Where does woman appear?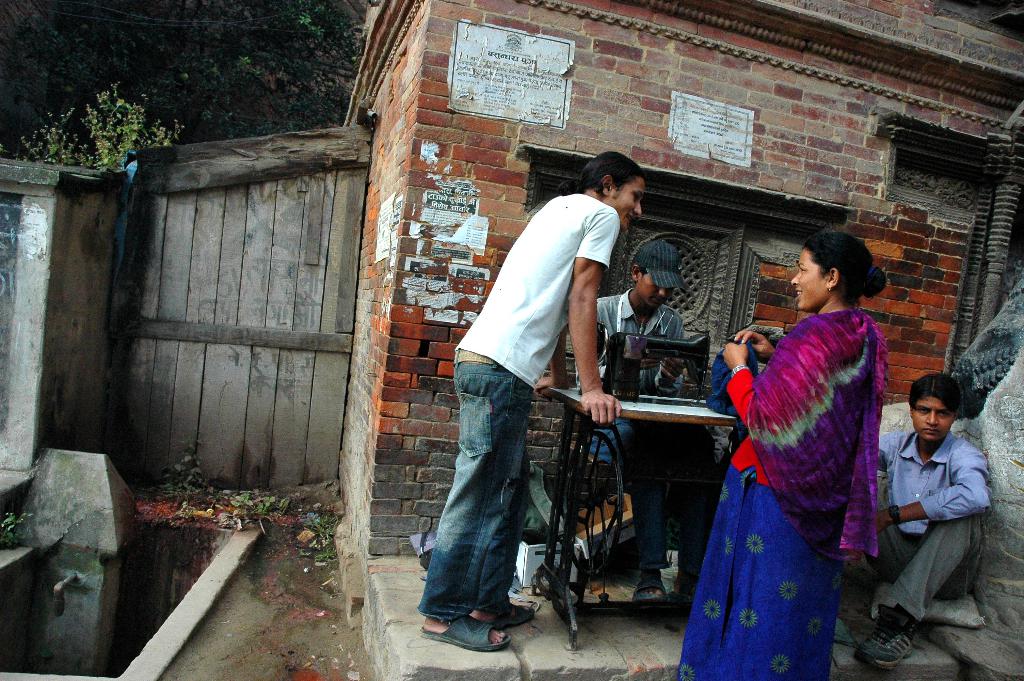
Appears at {"left": 720, "top": 238, "right": 910, "bottom": 659}.
